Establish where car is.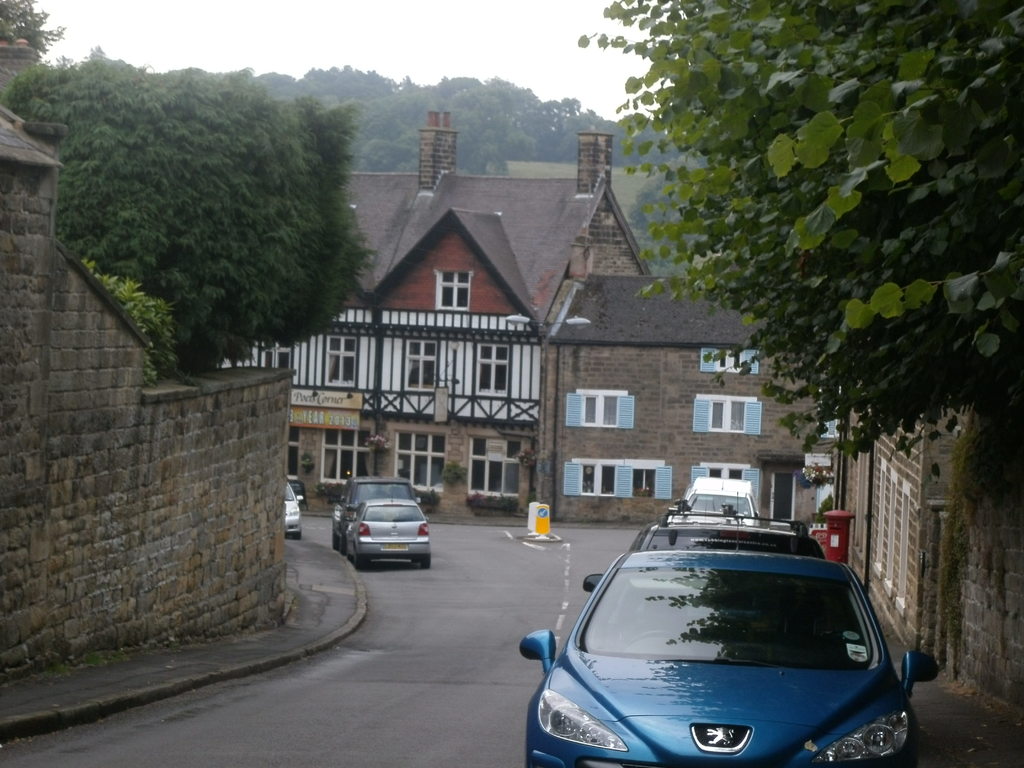
Established at <bbox>285, 481, 304, 537</bbox>.
